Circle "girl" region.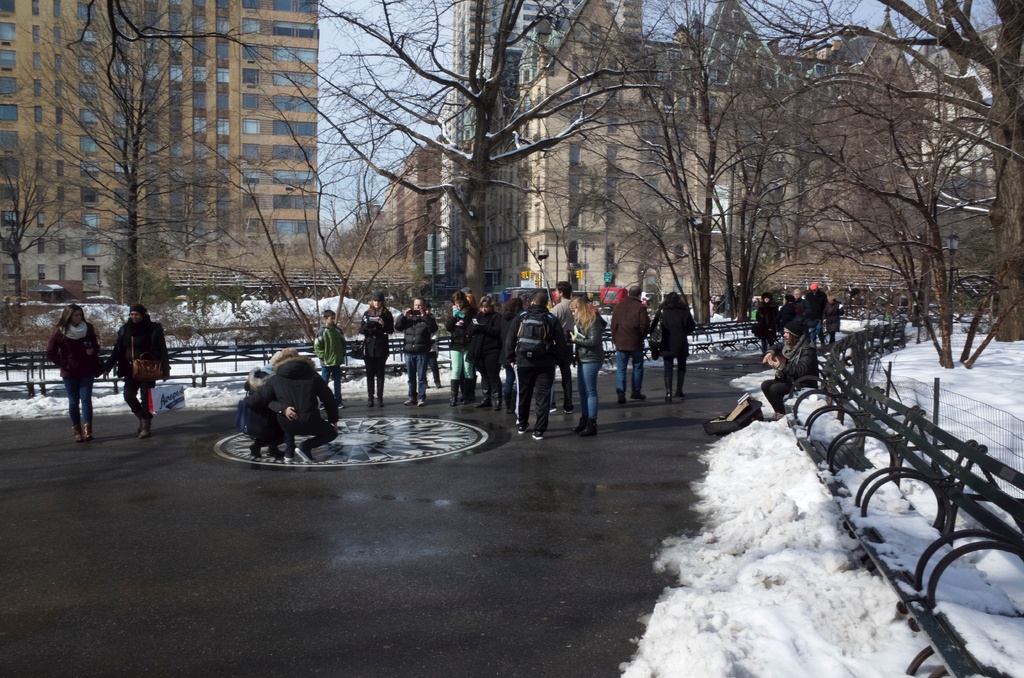
Region: BBox(465, 295, 500, 411).
